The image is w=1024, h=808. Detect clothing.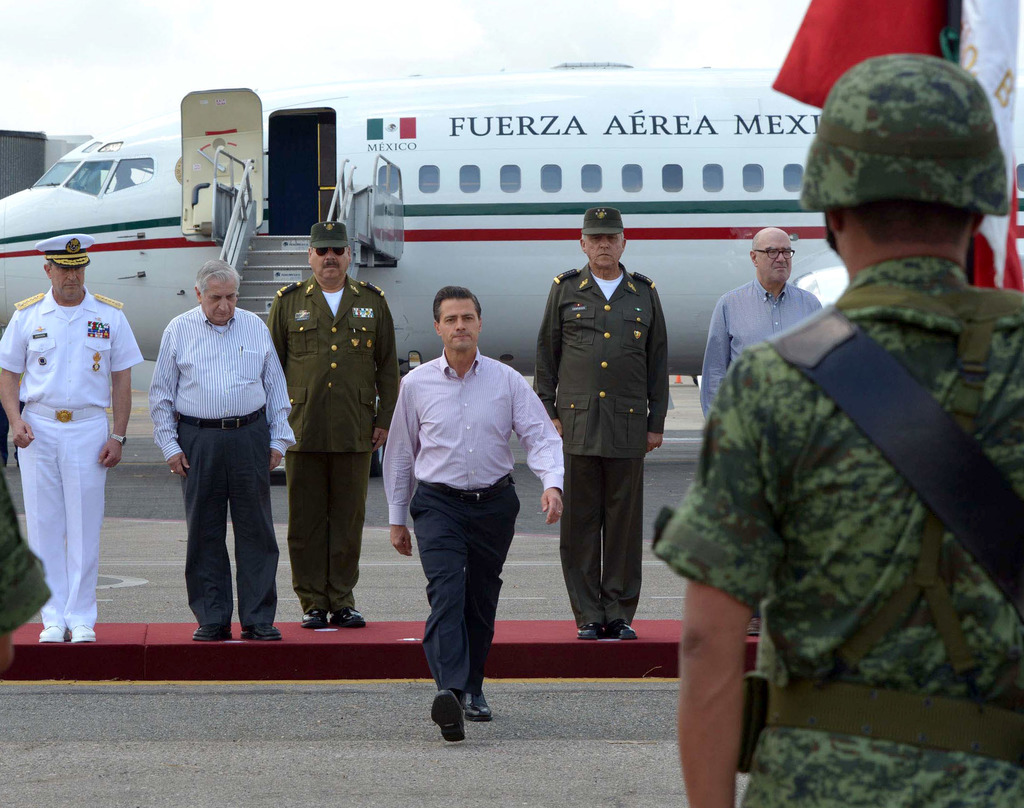
Detection: 0:458:54:638.
